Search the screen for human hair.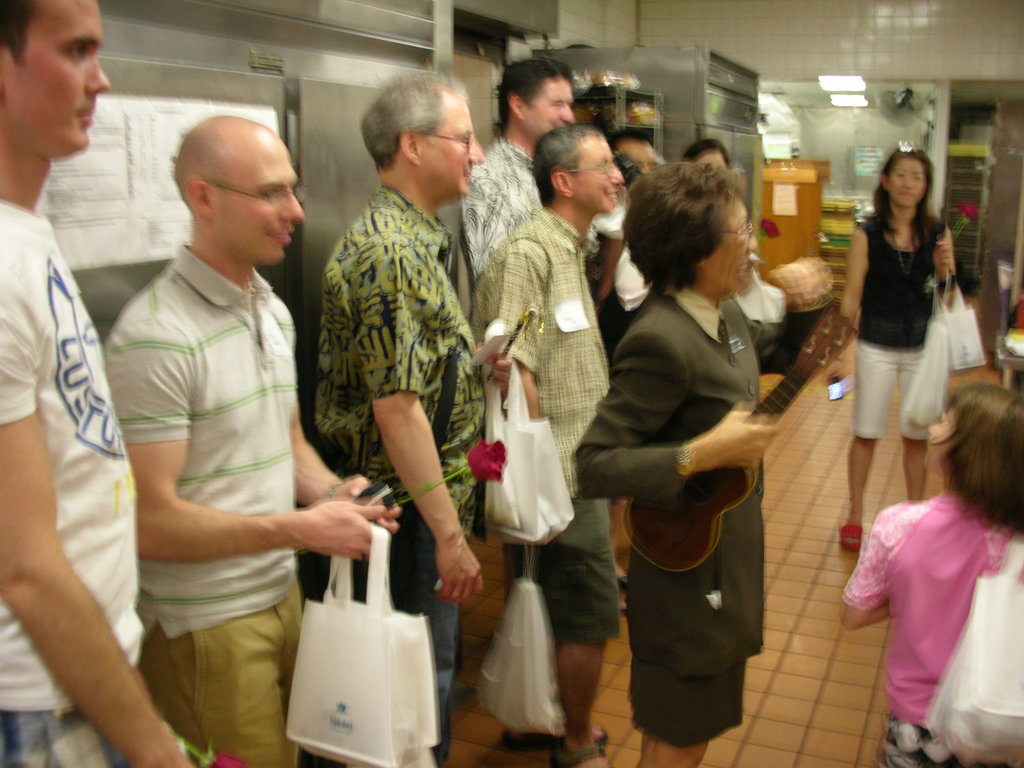
Found at crop(0, 0, 42, 76).
